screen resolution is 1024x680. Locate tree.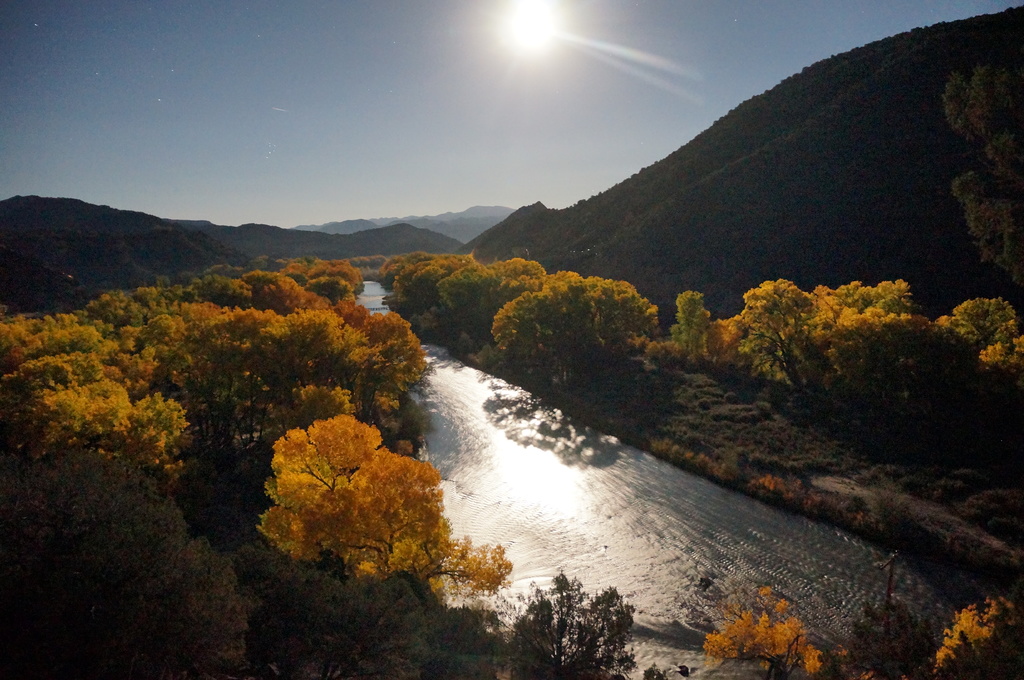
BBox(924, 596, 1023, 679).
